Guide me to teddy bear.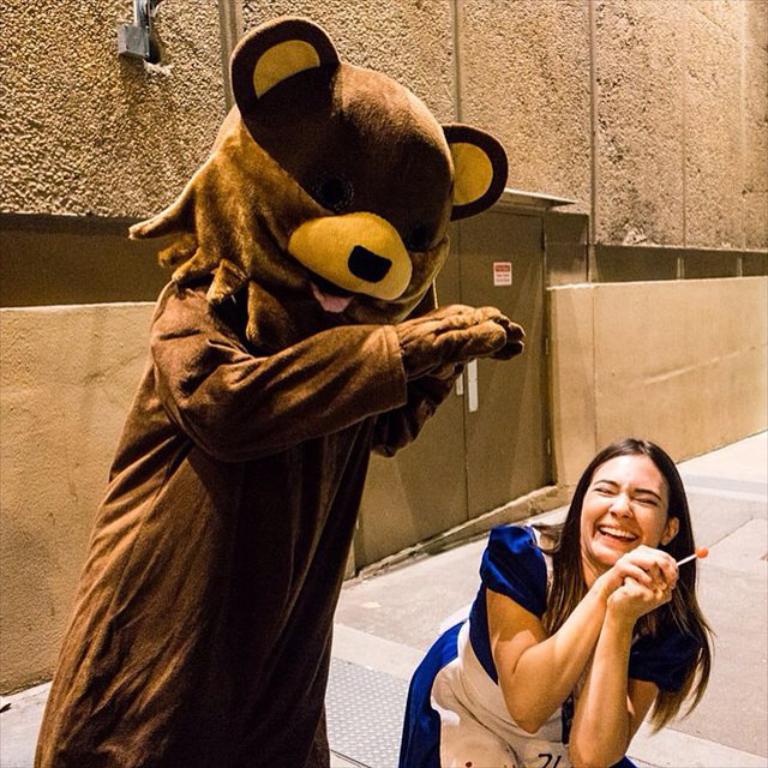
Guidance: left=32, top=23, right=523, bottom=767.
